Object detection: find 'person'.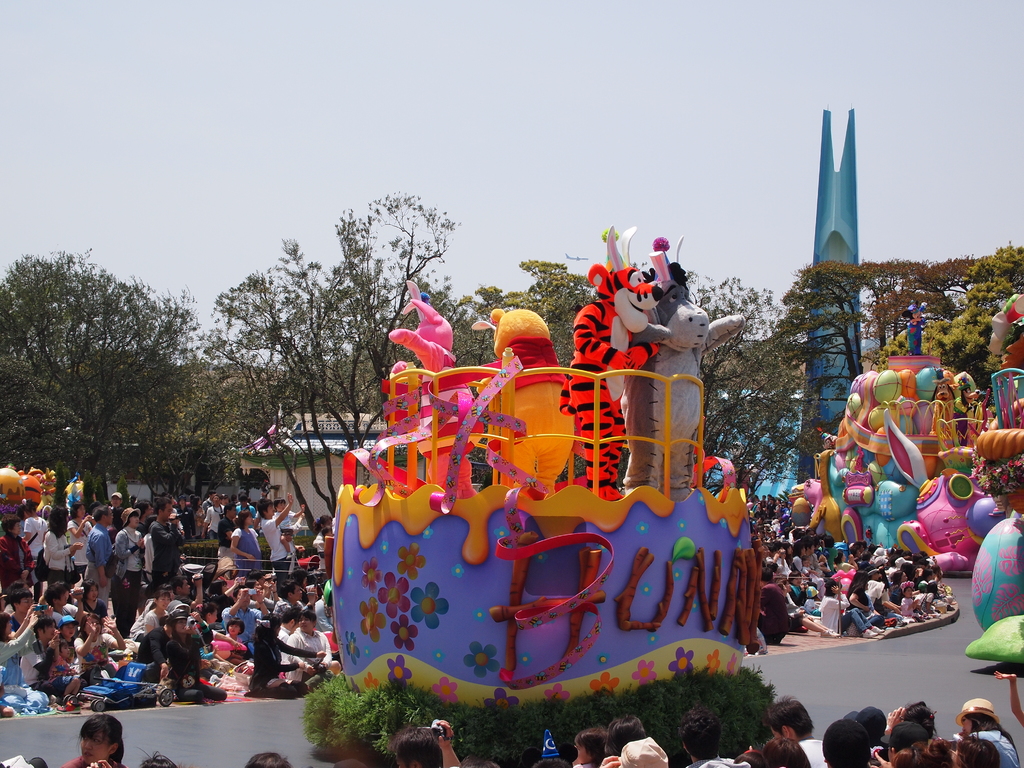
(left=387, top=728, right=442, bottom=767).
